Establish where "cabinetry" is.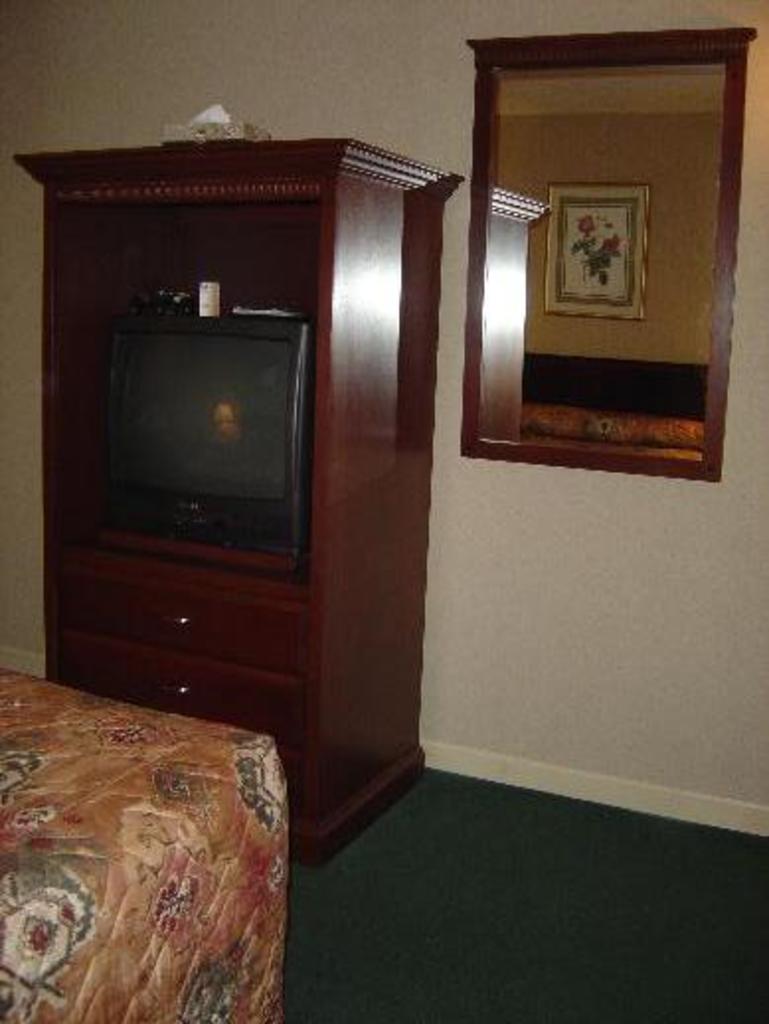
Established at bbox(73, 625, 304, 749).
